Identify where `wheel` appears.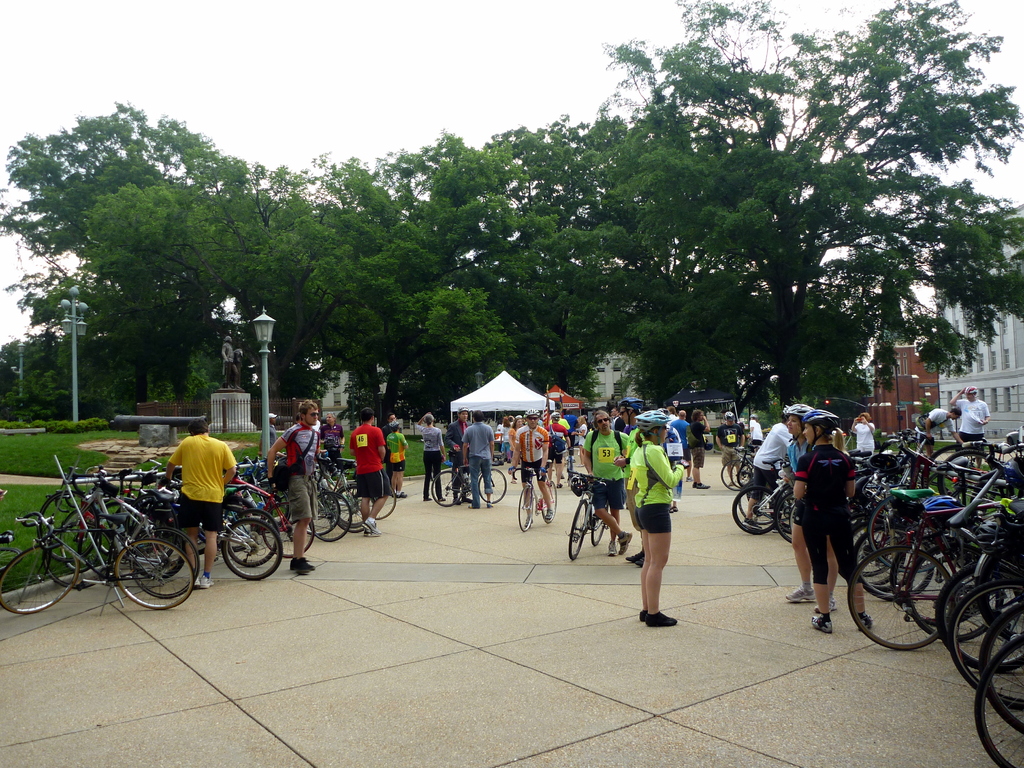
Appears at rect(433, 470, 461, 504).
